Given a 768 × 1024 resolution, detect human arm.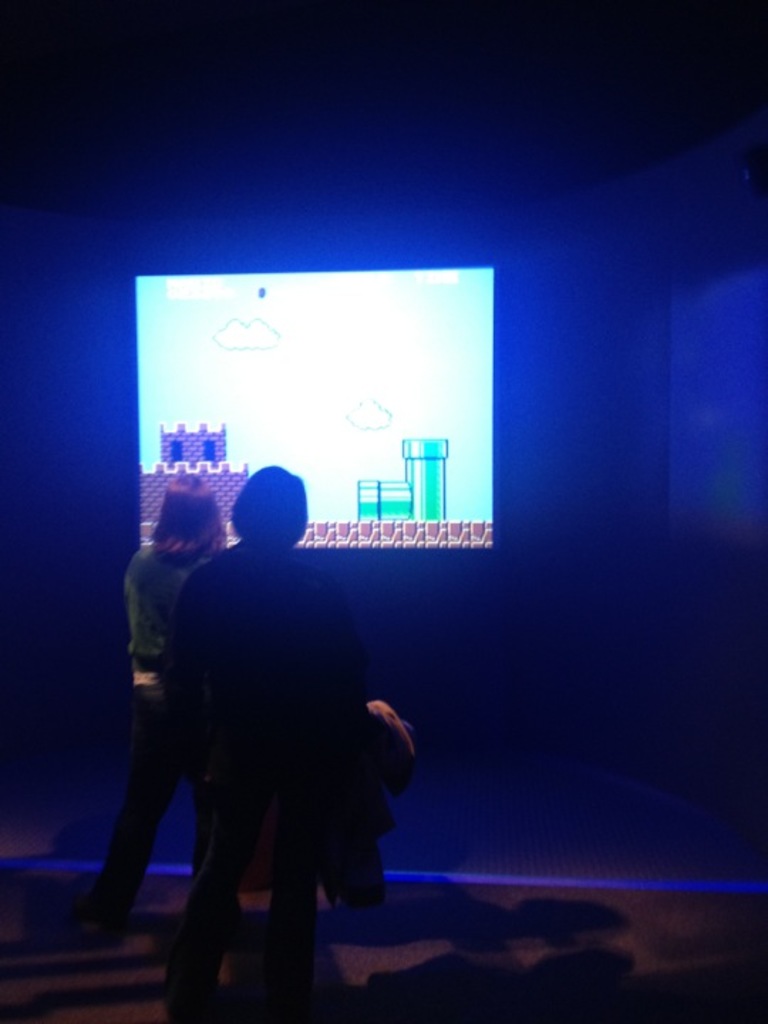
l=330, t=573, r=383, b=782.
